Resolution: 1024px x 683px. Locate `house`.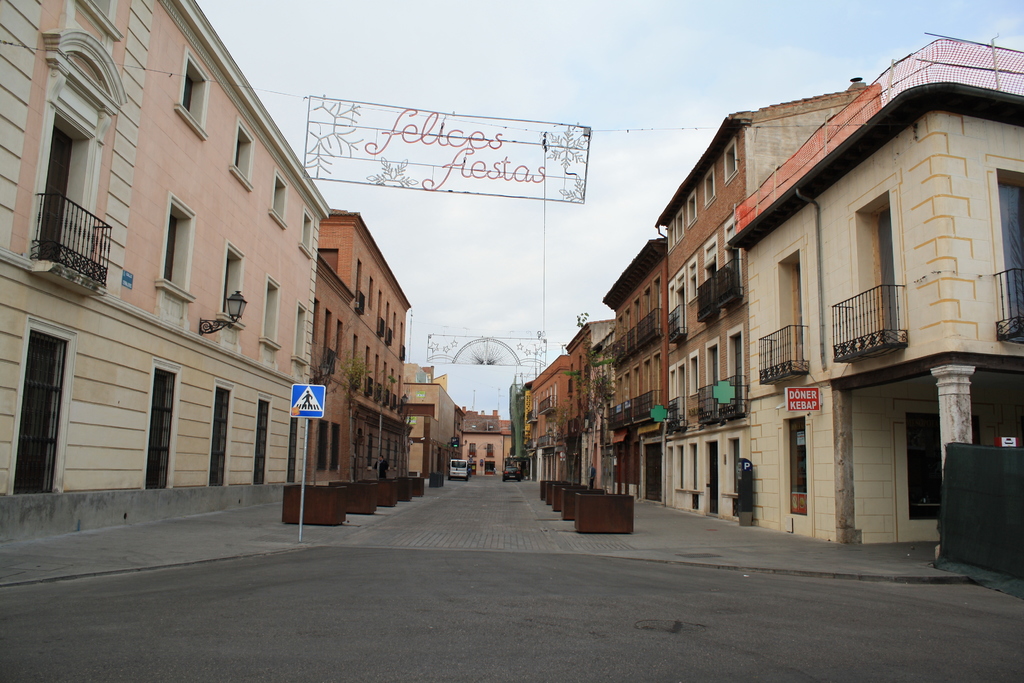
(x1=0, y1=0, x2=330, y2=541).
